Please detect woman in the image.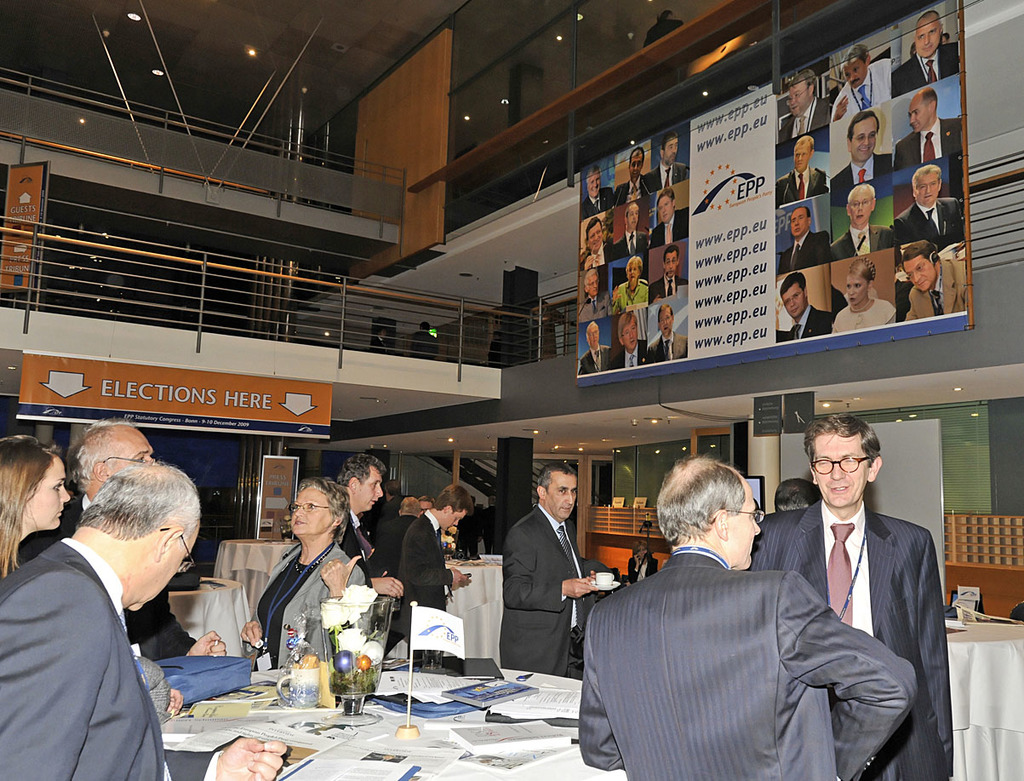
bbox=[609, 256, 649, 314].
